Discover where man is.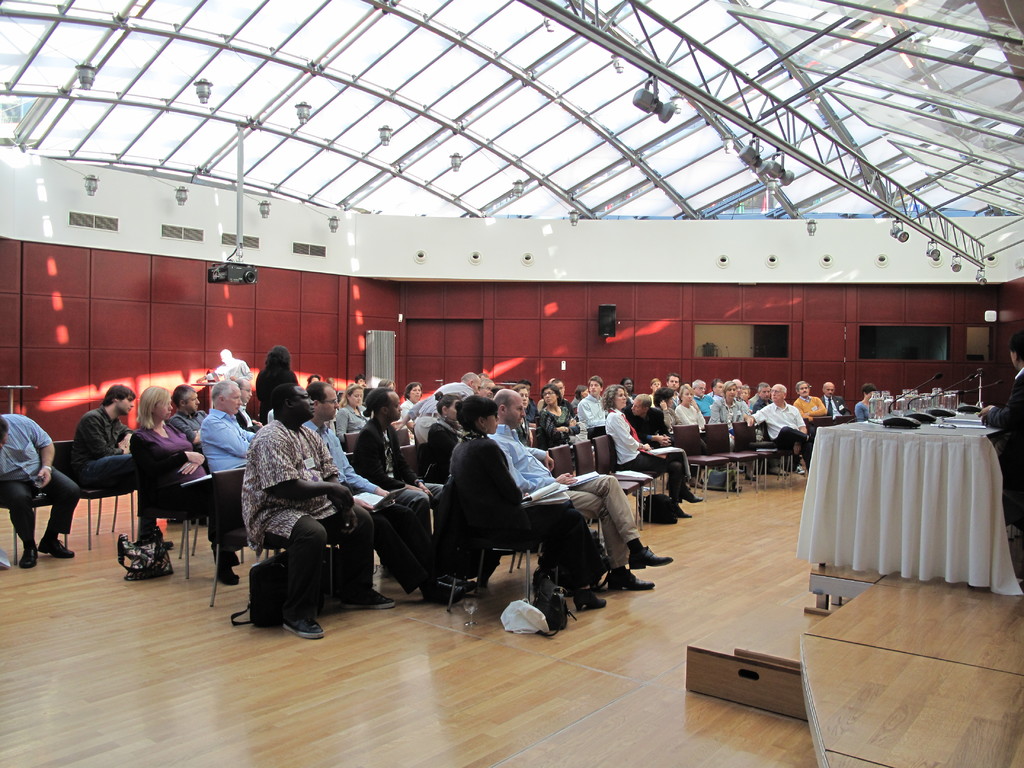
Discovered at (348, 385, 445, 544).
